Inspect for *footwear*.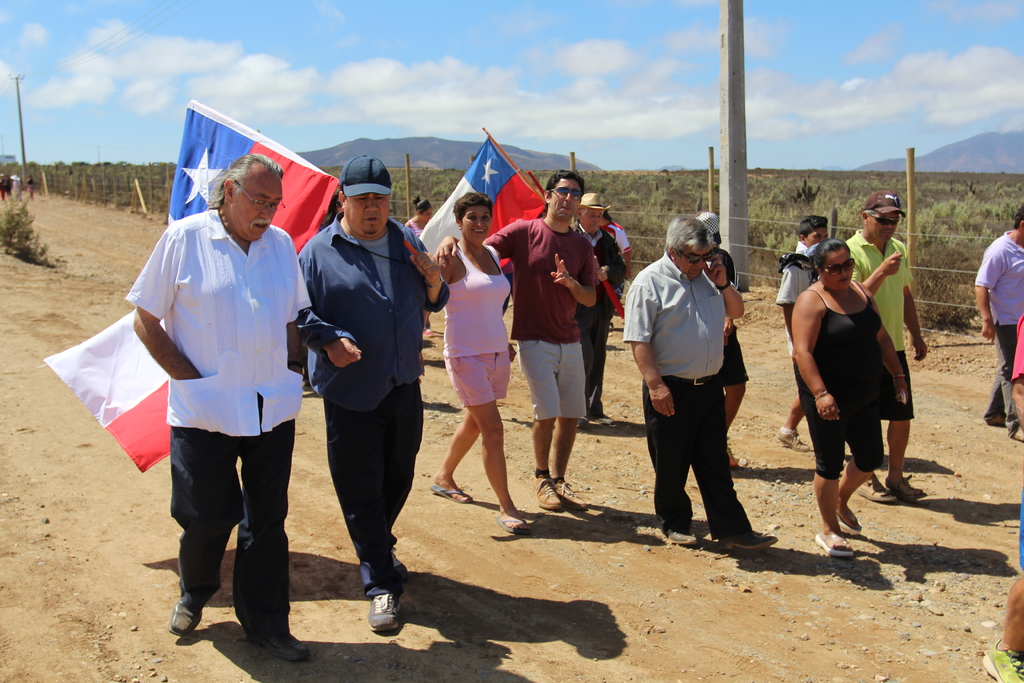
Inspection: left=351, top=575, right=406, bottom=652.
